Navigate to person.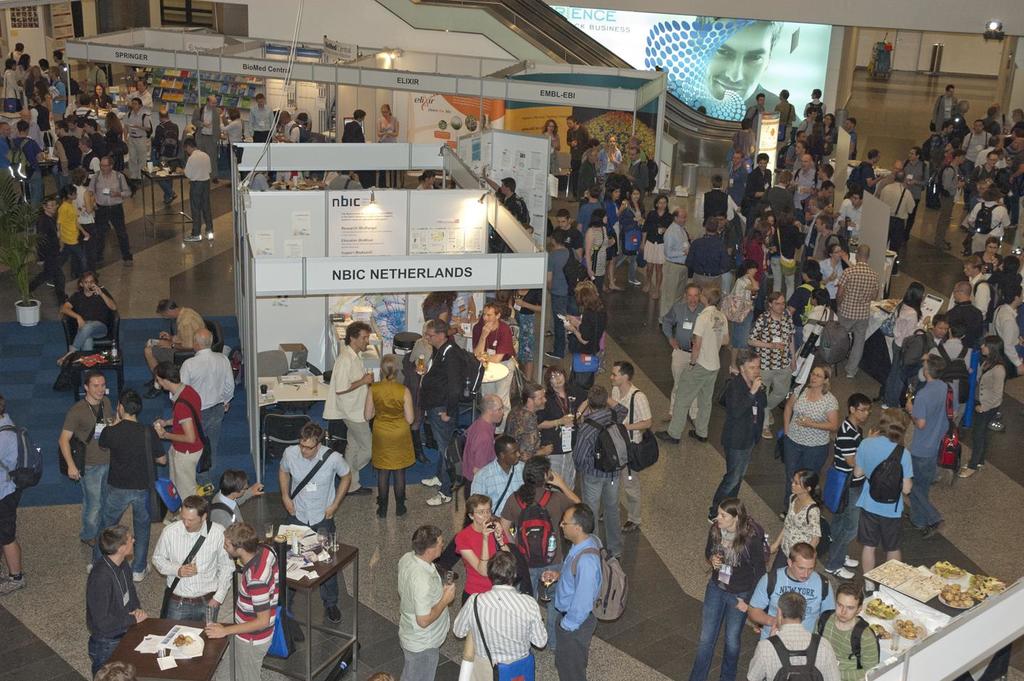
Navigation target: <bbox>617, 147, 651, 215</bbox>.
